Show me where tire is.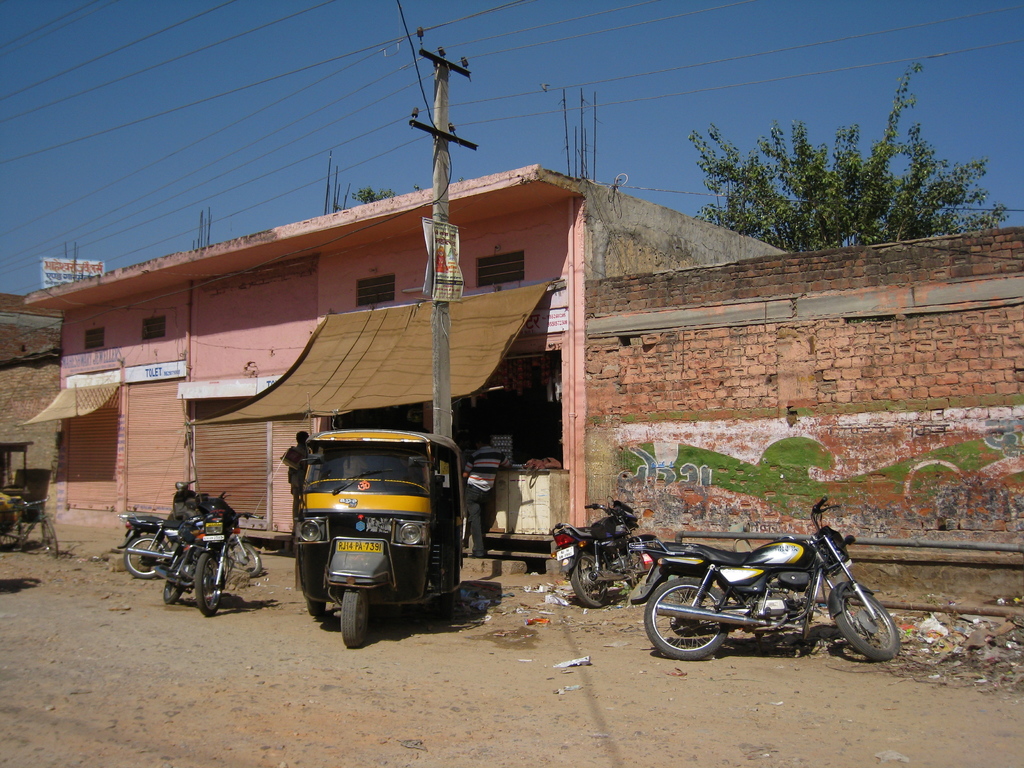
tire is at (left=125, top=532, right=166, bottom=577).
